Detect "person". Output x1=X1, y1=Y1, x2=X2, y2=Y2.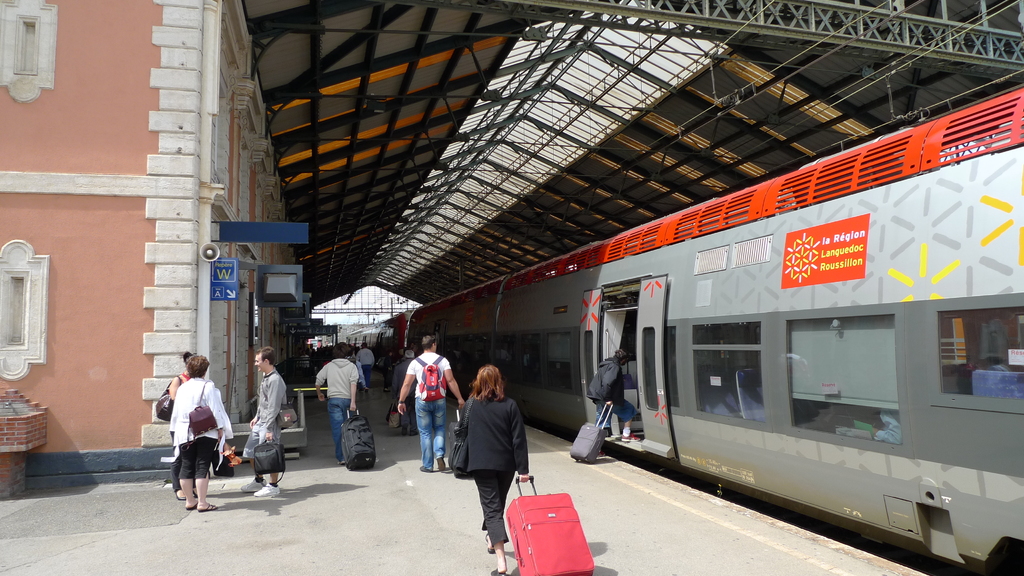
x1=315, y1=340, x2=365, y2=463.
